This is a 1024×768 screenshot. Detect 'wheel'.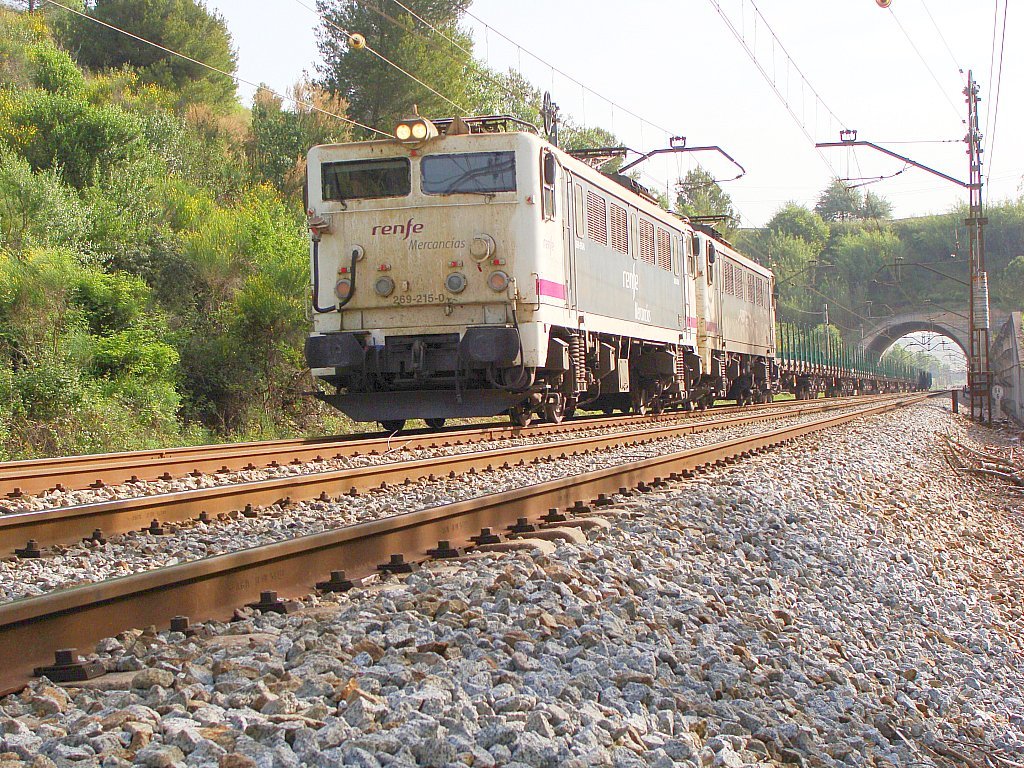
bbox(383, 424, 404, 432).
